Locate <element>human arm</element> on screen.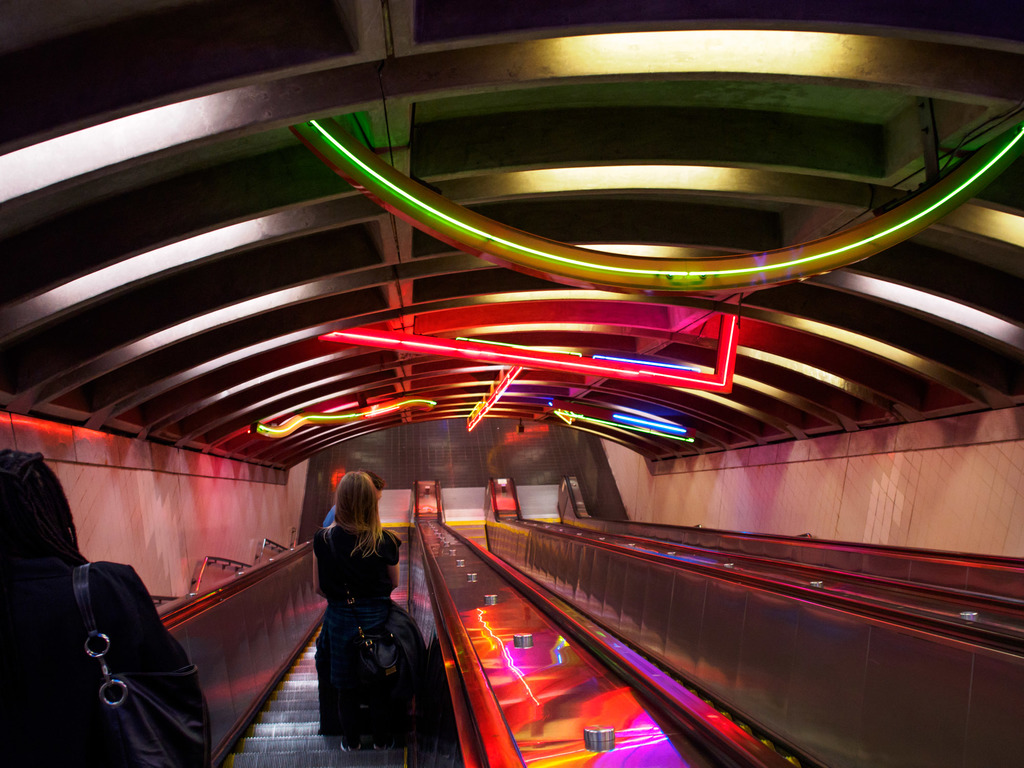
On screen at x1=387, y1=534, x2=399, y2=591.
